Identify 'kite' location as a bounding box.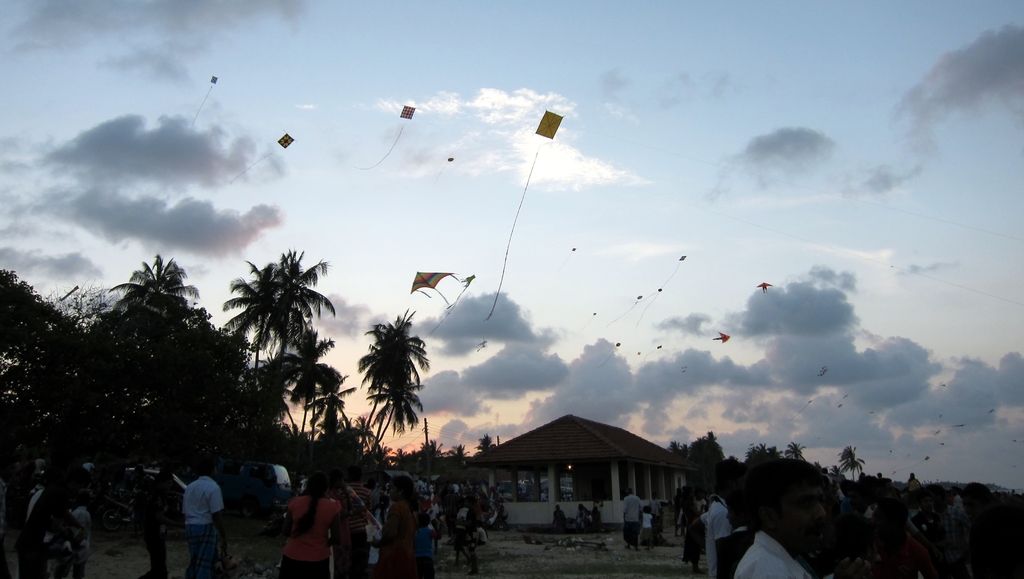
<region>424, 272, 477, 336</region>.
